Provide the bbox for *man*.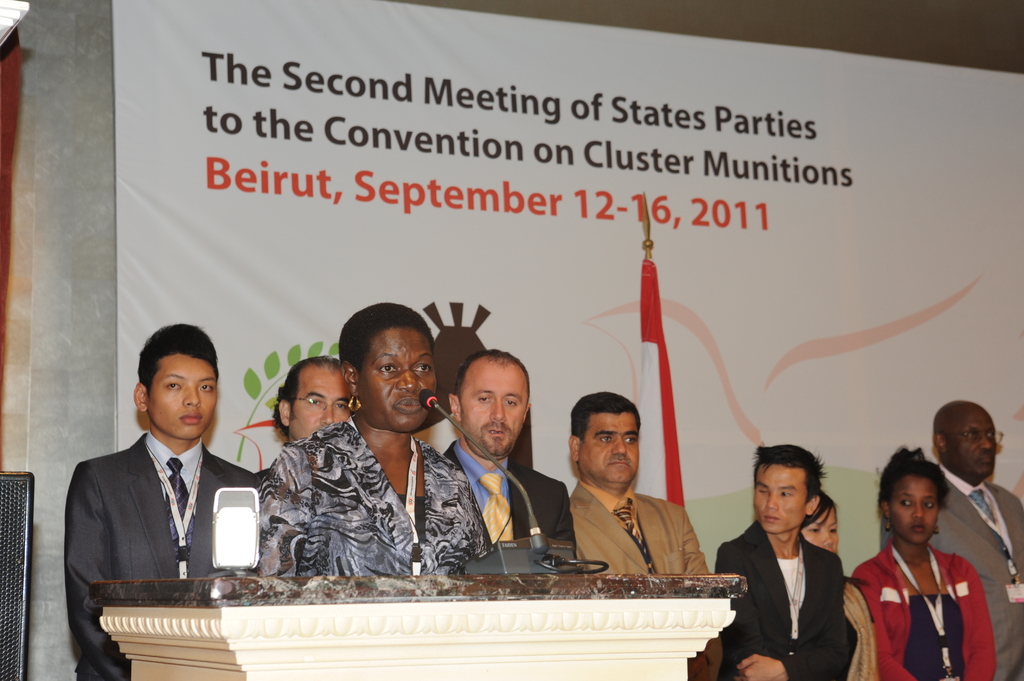
left=567, top=390, right=709, bottom=572.
